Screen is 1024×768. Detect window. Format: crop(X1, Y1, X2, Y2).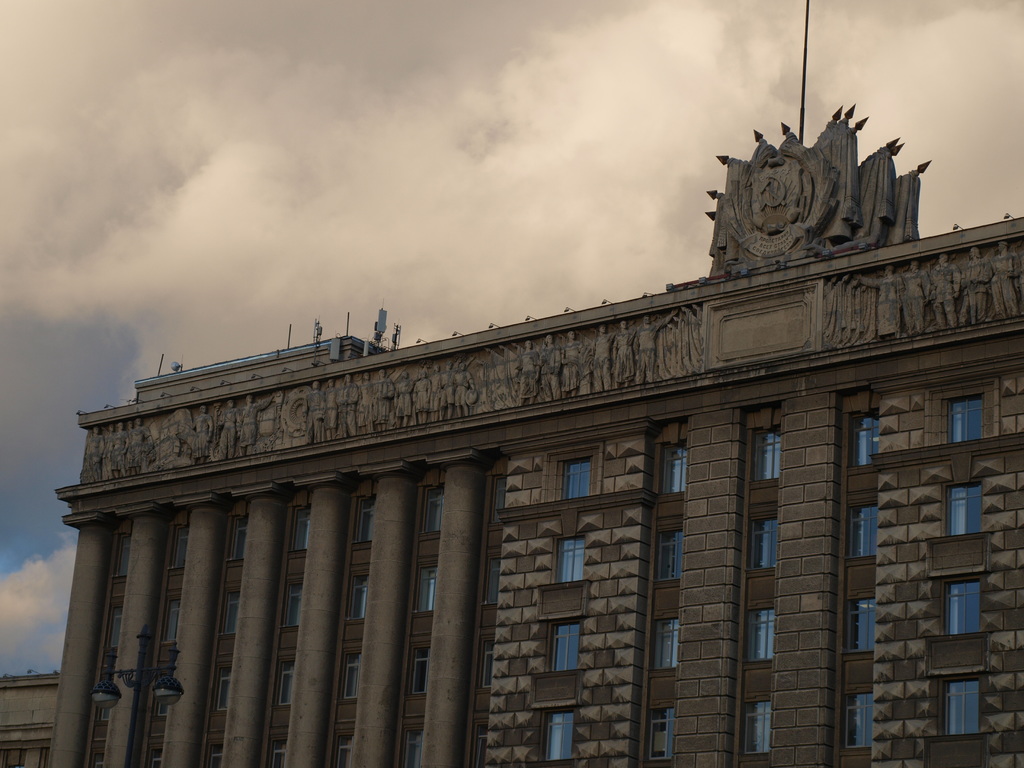
crop(271, 748, 286, 767).
